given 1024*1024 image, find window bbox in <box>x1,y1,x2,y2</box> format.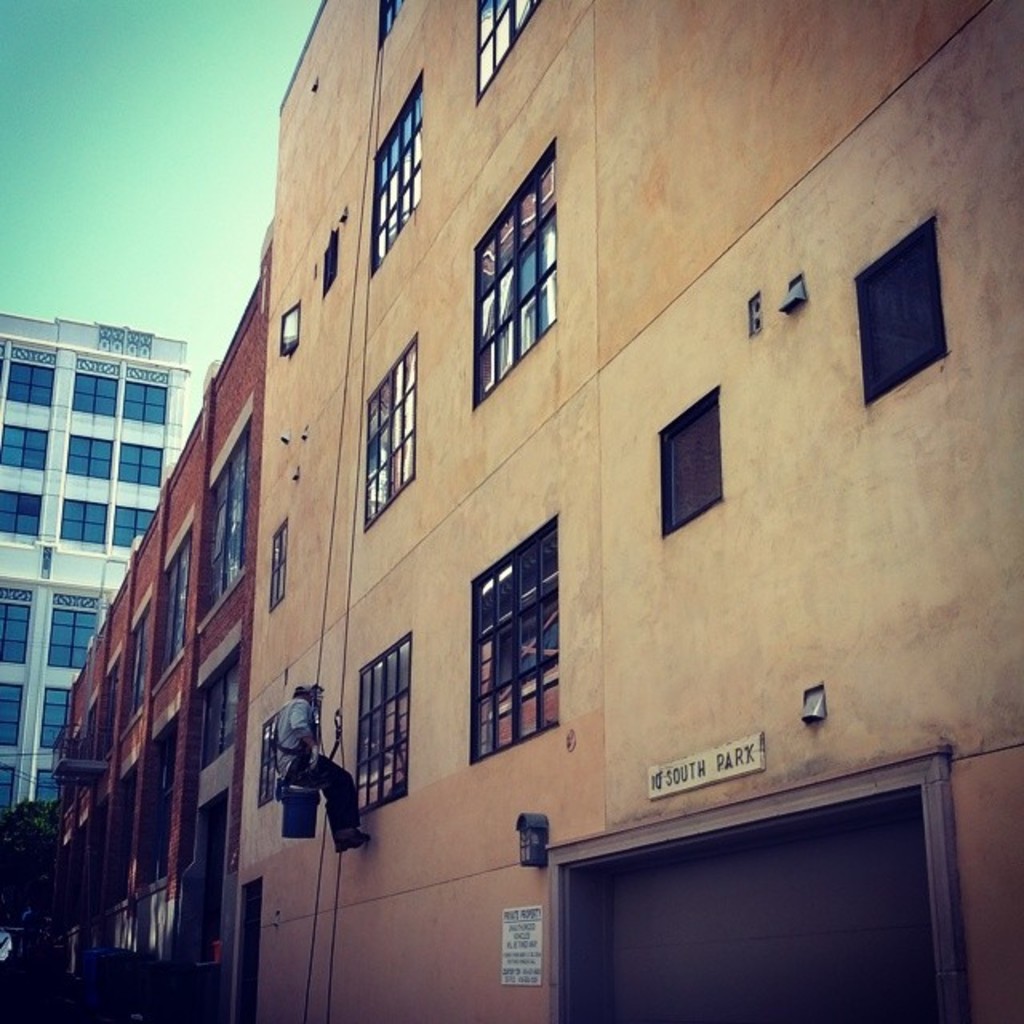
<box>374,70,422,277</box>.
